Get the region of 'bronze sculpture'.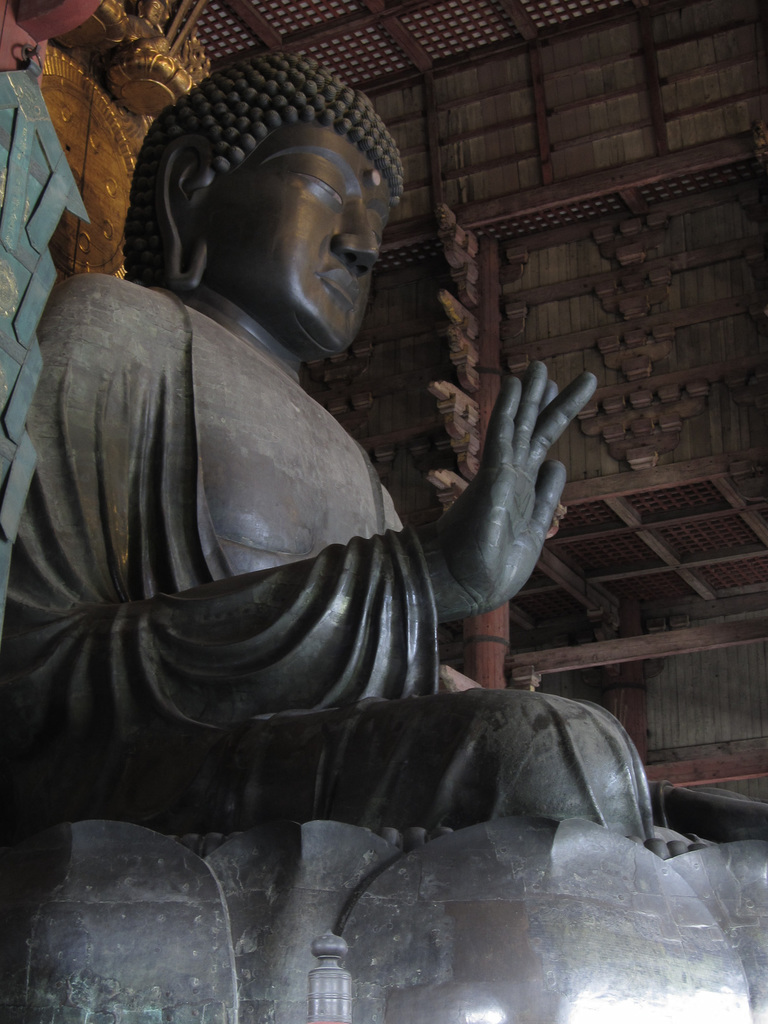
[15, 52, 615, 893].
